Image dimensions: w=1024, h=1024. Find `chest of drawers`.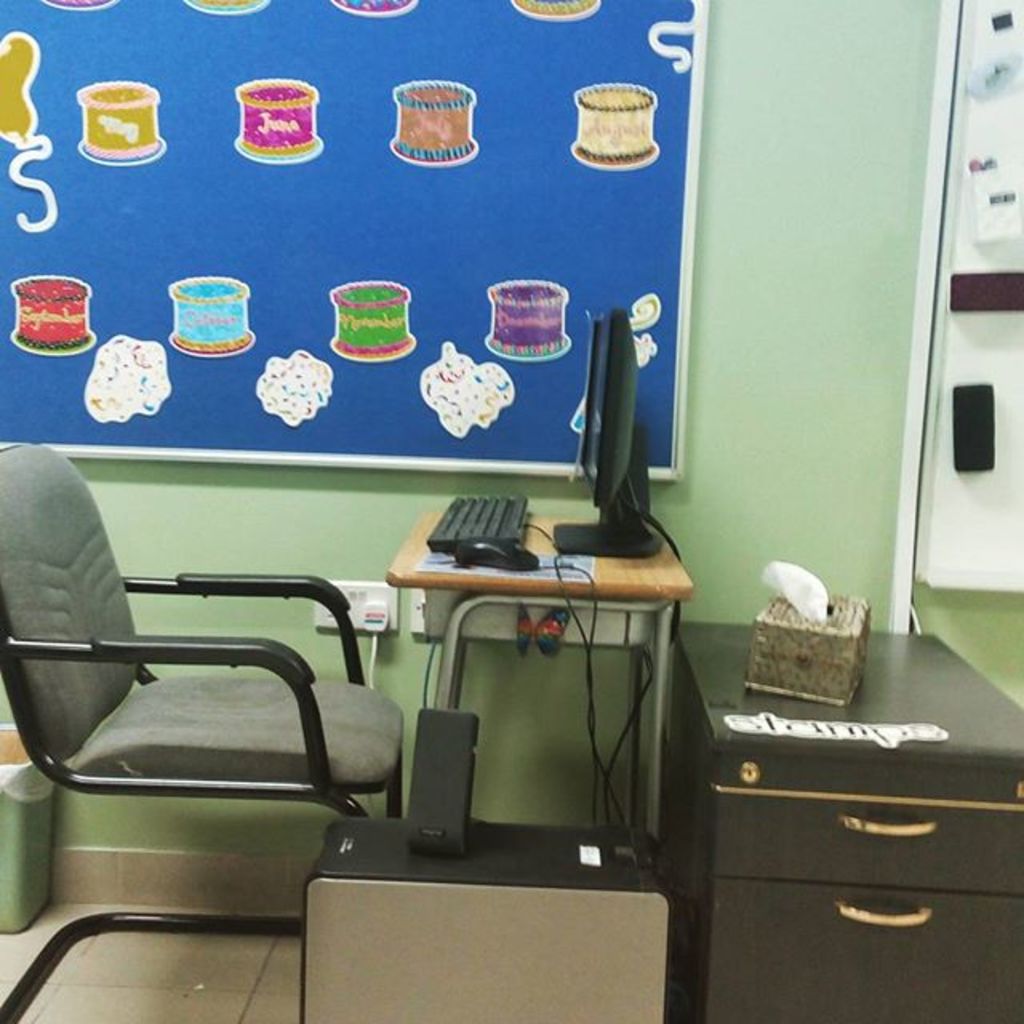
677/624/1022/1022.
